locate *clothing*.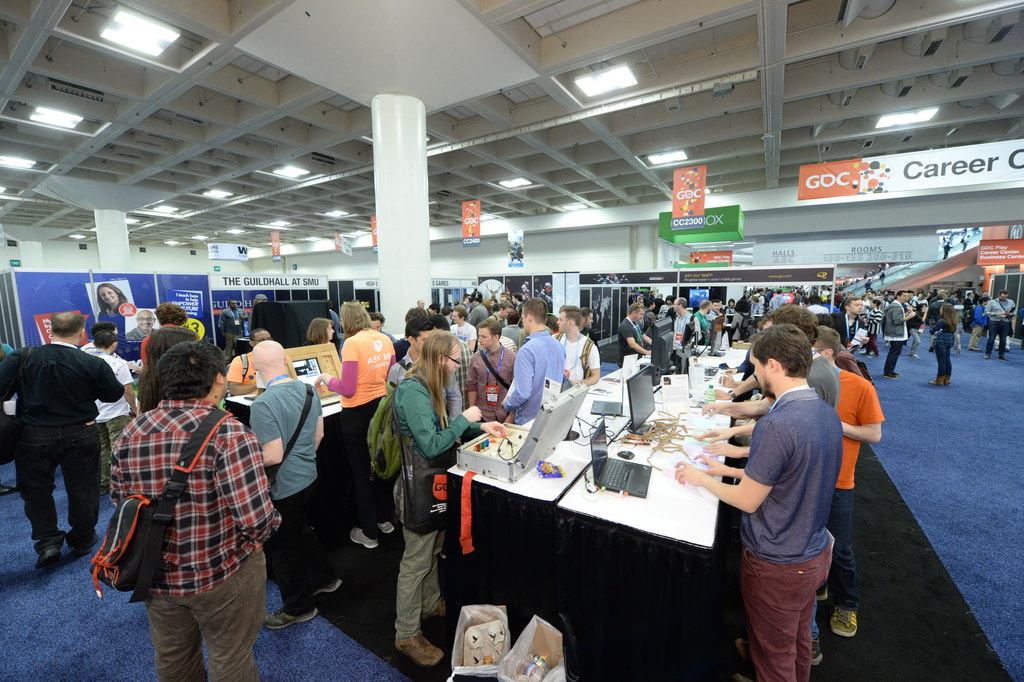
Bounding box: x1=867 y1=310 x2=886 y2=350.
